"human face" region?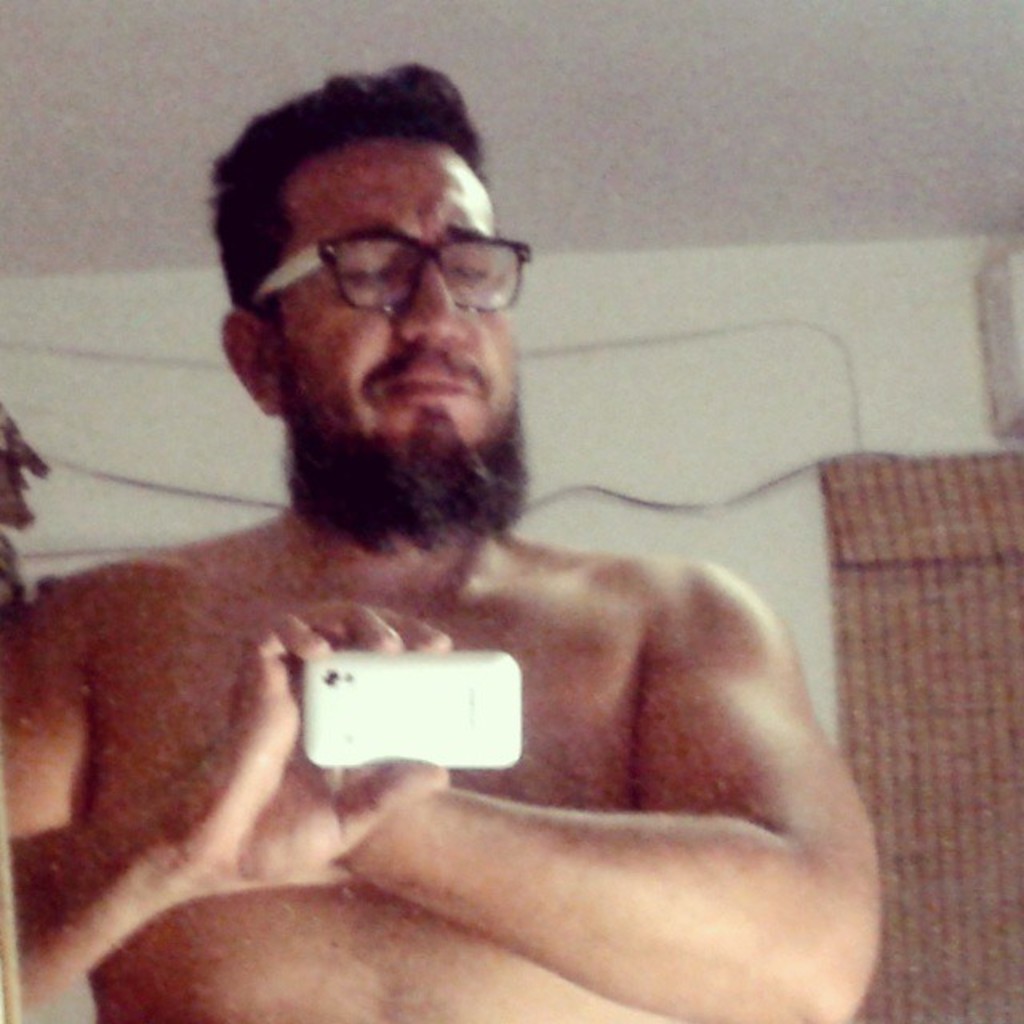
left=282, top=144, right=520, bottom=493
